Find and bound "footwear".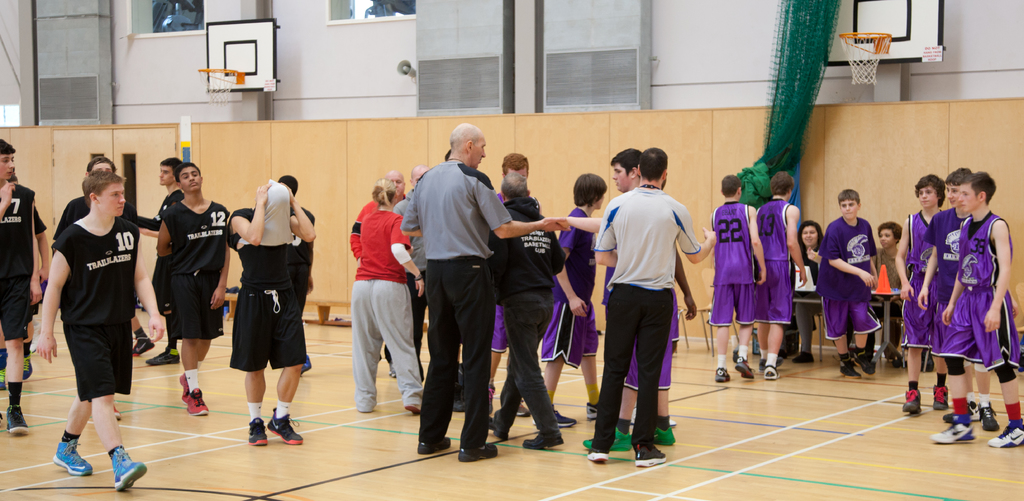
Bound: [300,354,316,375].
